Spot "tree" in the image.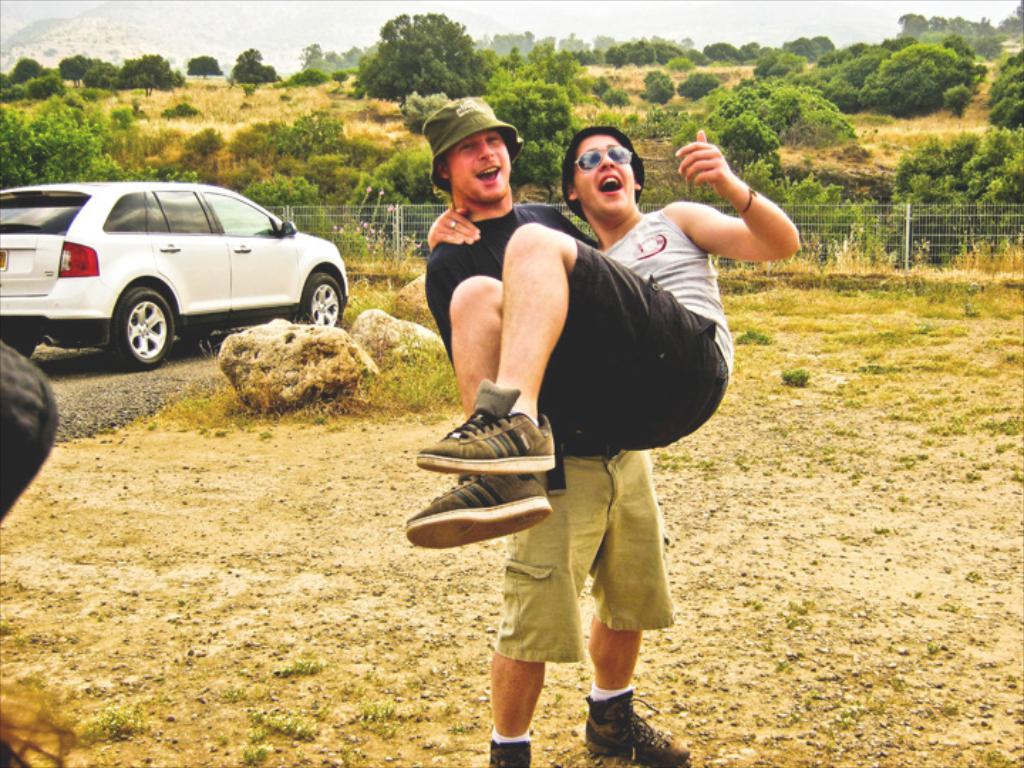
"tree" found at {"x1": 276, "y1": 112, "x2": 347, "y2": 158}.
